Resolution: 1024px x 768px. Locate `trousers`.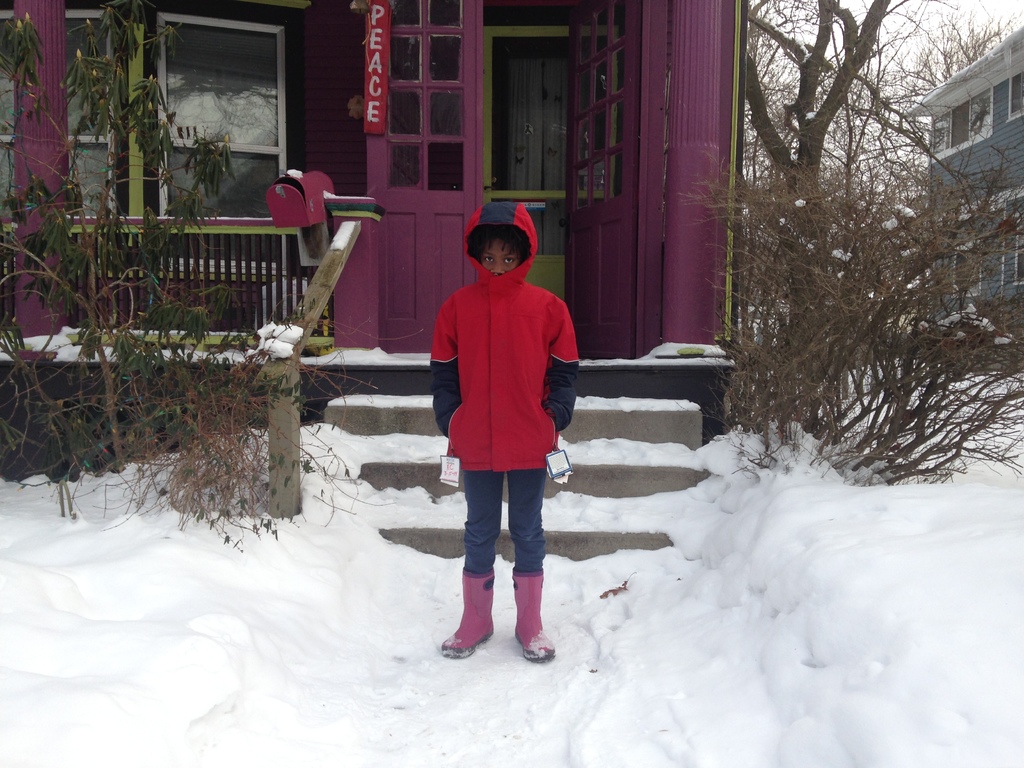
<region>464, 468, 548, 569</region>.
